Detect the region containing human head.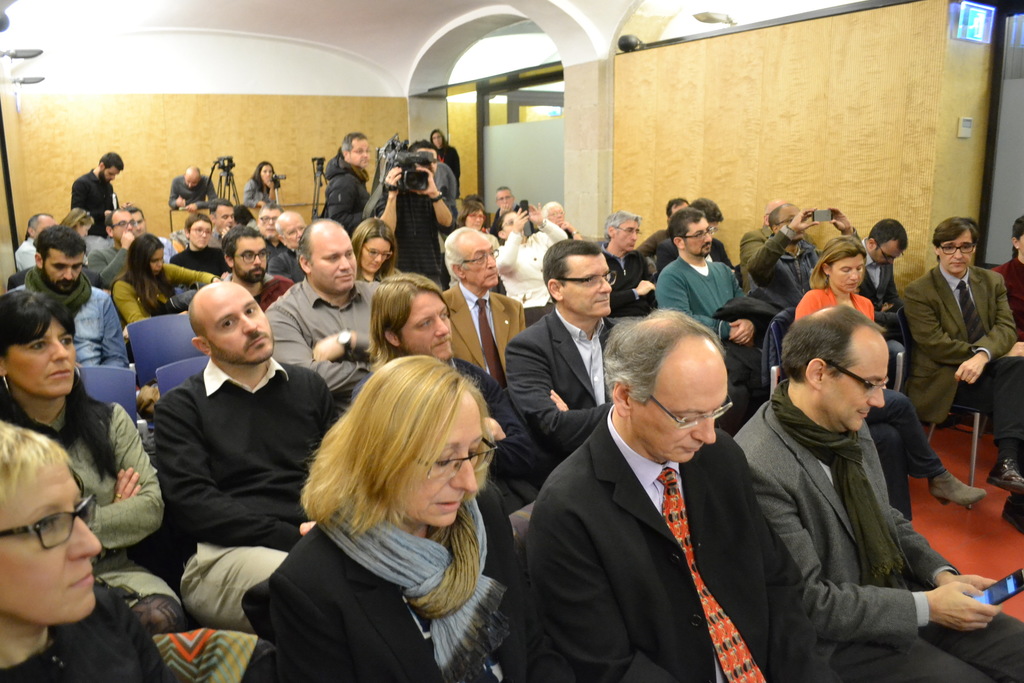
[931, 215, 977, 274].
